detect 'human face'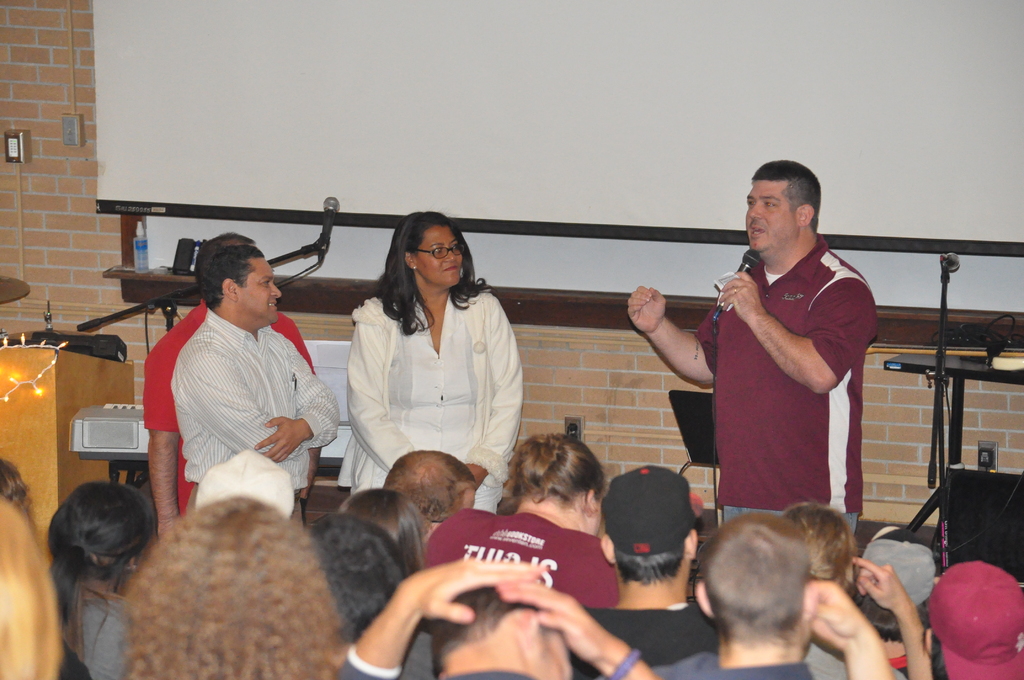
<region>241, 254, 282, 320</region>
